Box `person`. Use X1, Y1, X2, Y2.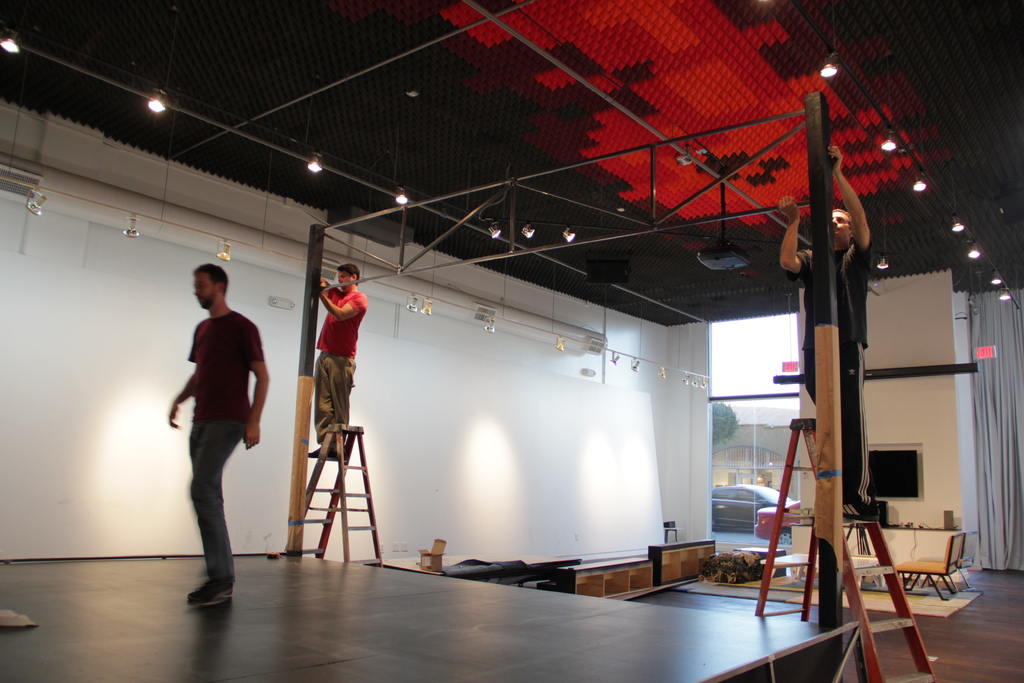
773, 136, 882, 514.
